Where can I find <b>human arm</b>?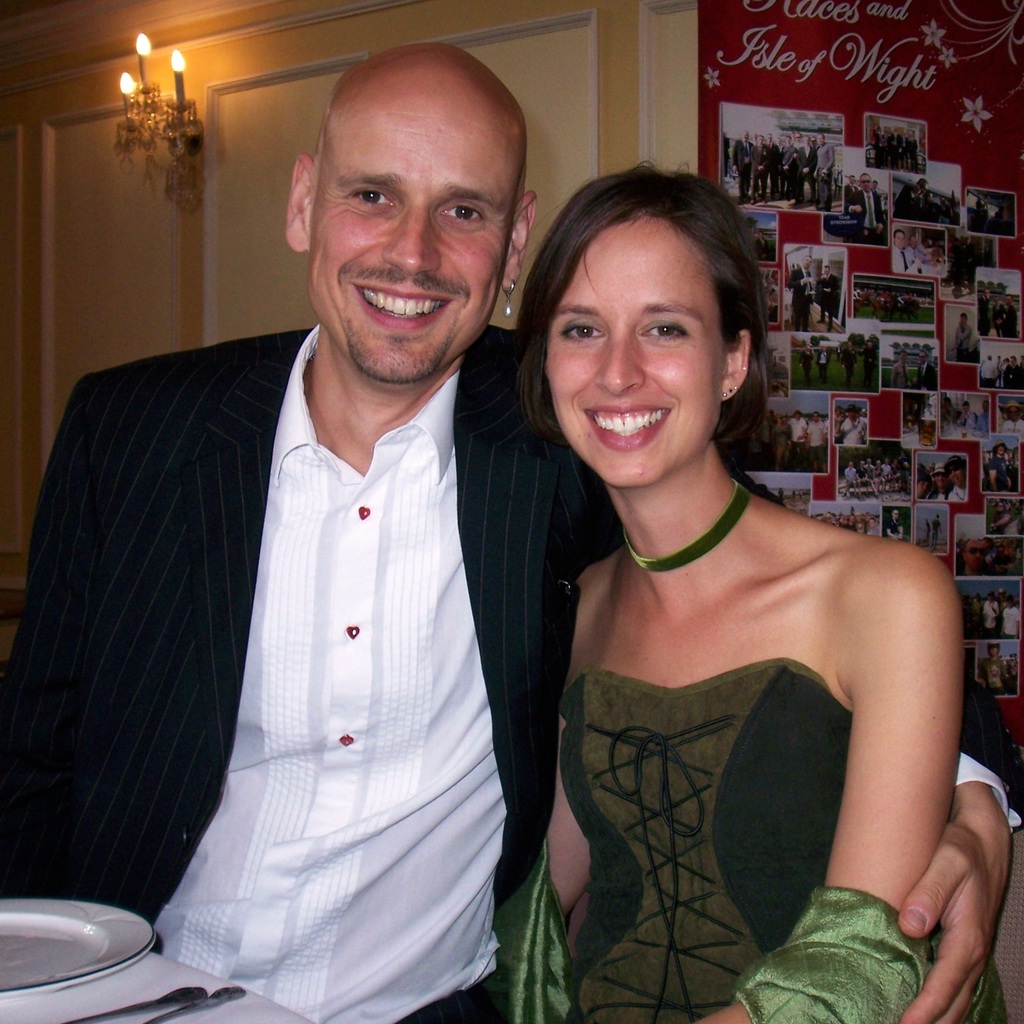
You can find it at 889, 672, 1023, 1023.
